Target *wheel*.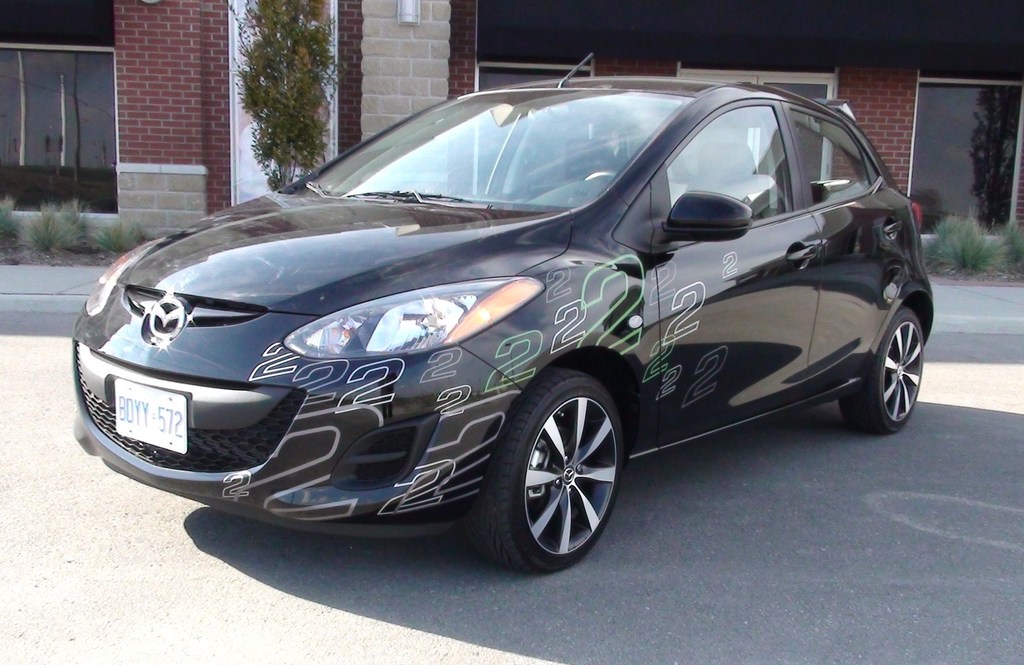
Target region: <region>837, 305, 927, 442</region>.
